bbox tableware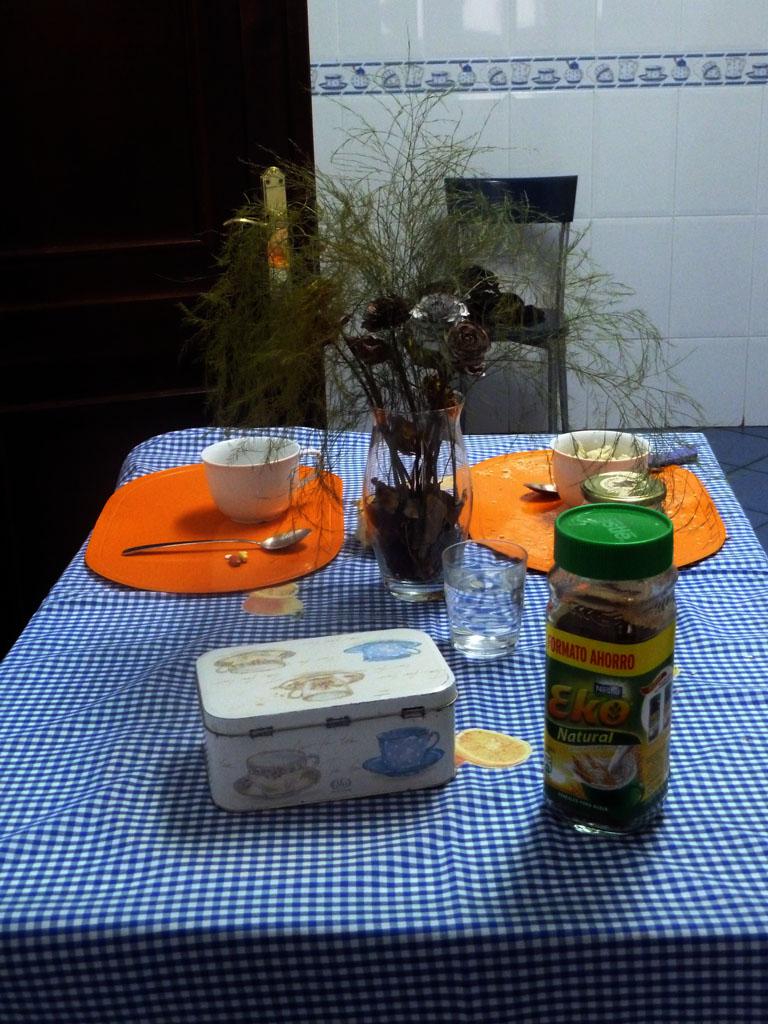
(546, 428, 655, 513)
